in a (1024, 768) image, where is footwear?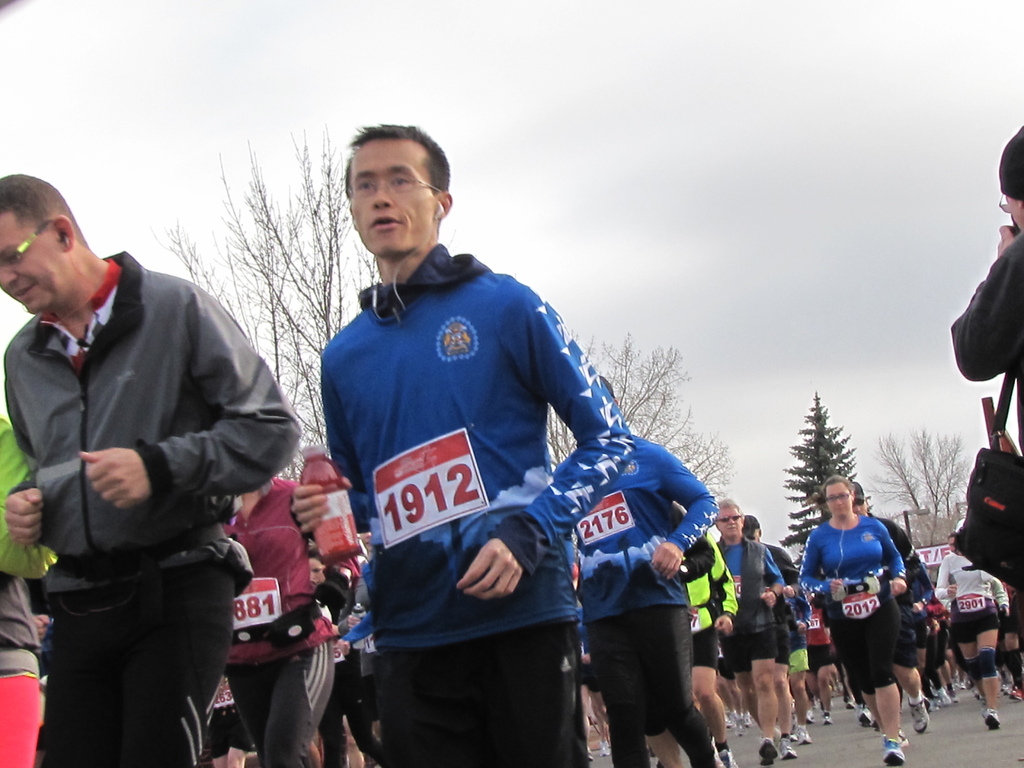
(780, 725, 799, 758).
